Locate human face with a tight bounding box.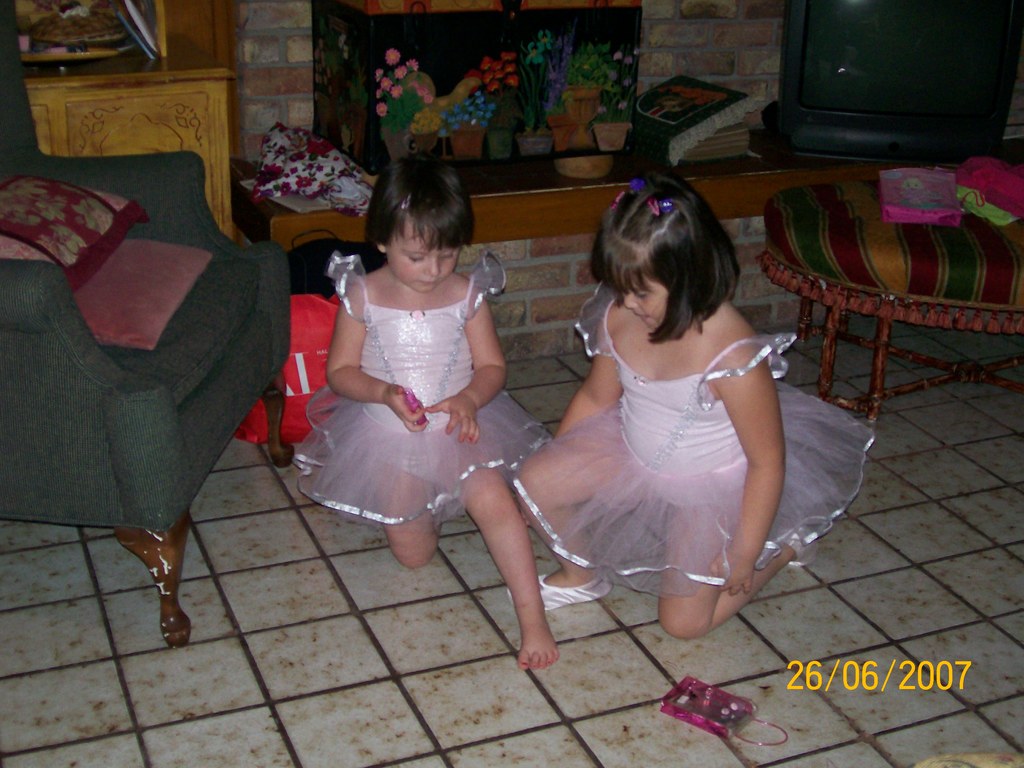
rect(387, 219, 460, 293).
